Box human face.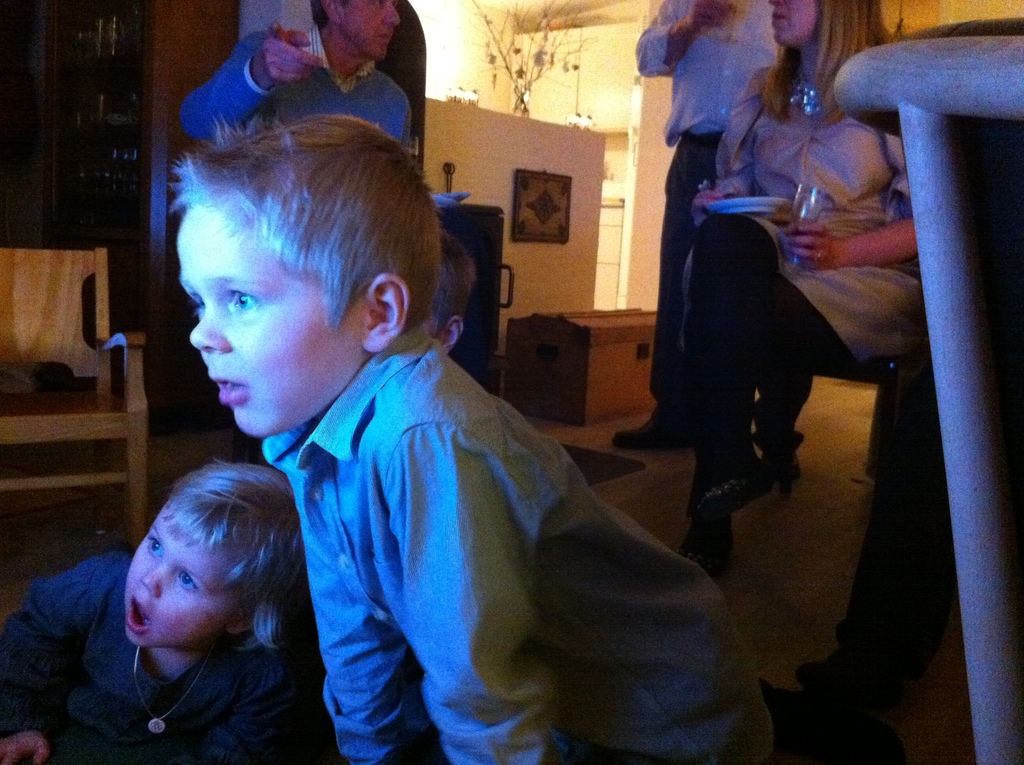
(125, 510, 242, 650).
